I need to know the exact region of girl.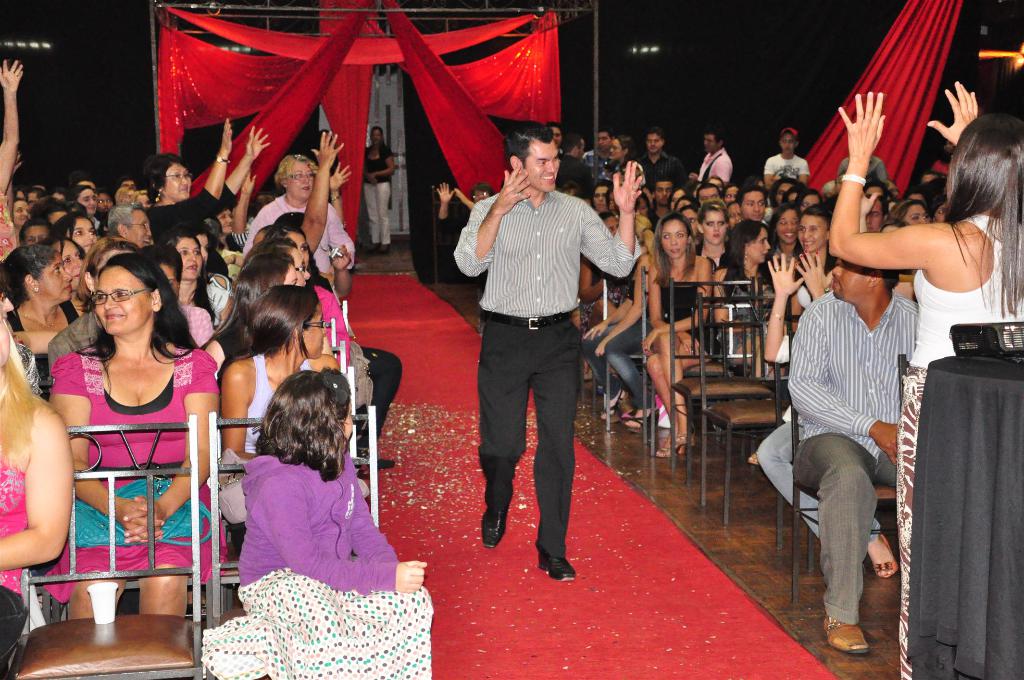
Region: 199:378:430:679.
